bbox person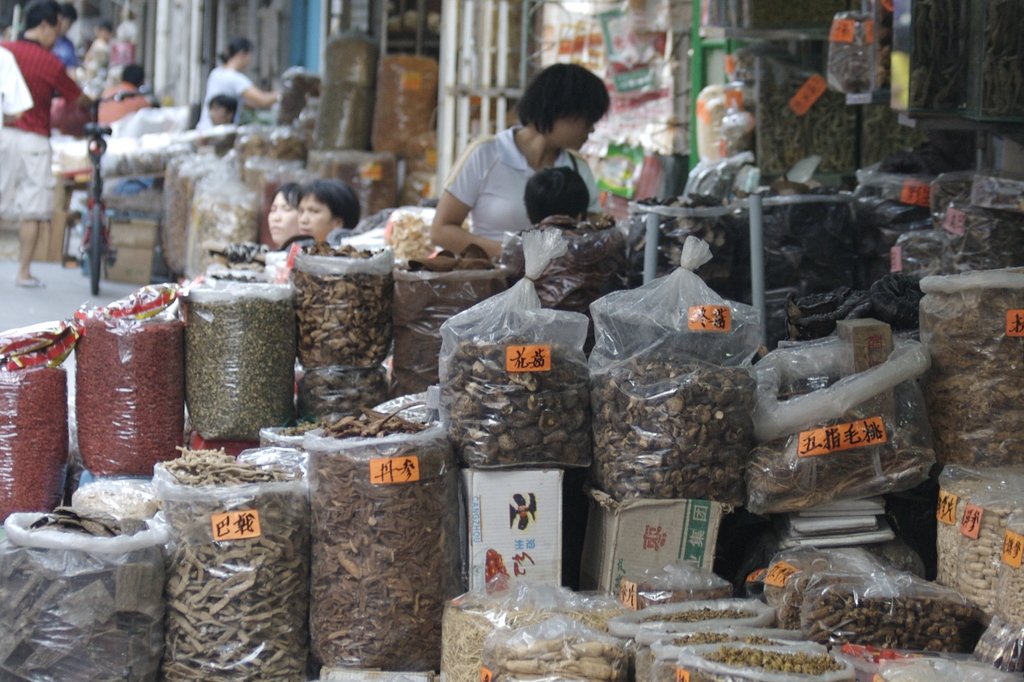
locate(0, 0, 92, 288)
